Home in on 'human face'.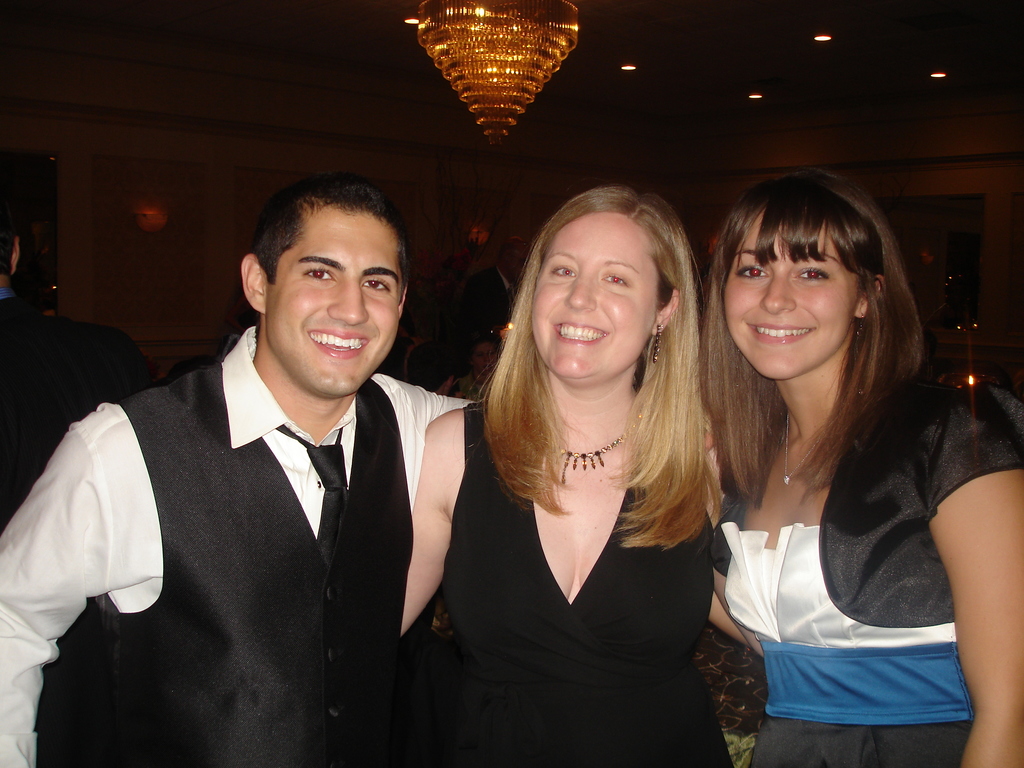
Homed in at [x1=257, y1=195, x2=400, y2=399].
